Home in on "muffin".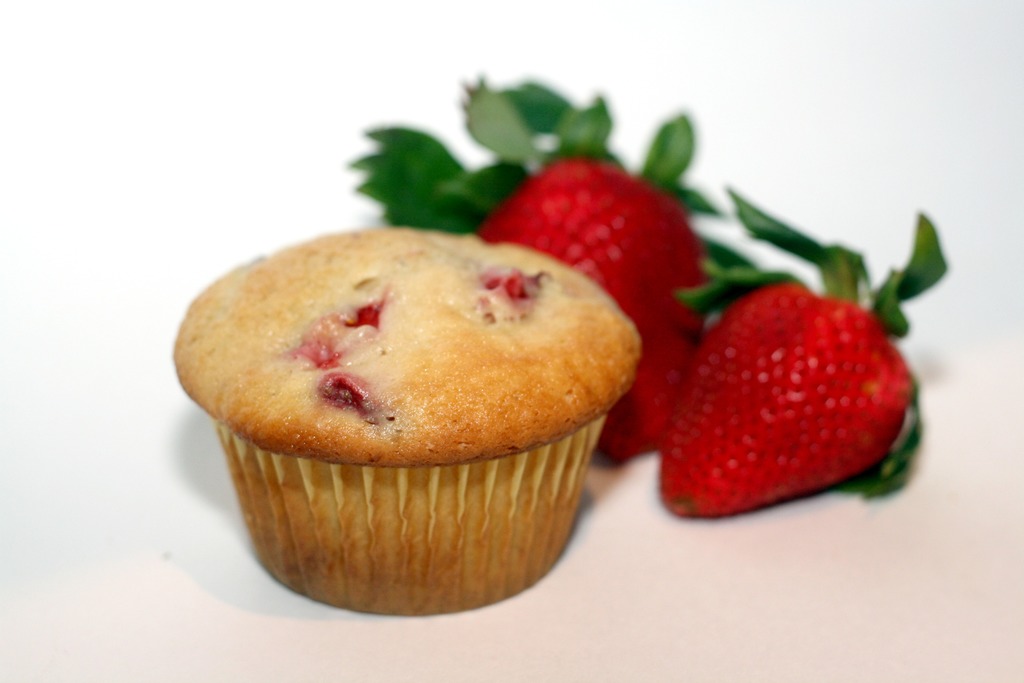
Homed in at (169, 220, 645, 625).
